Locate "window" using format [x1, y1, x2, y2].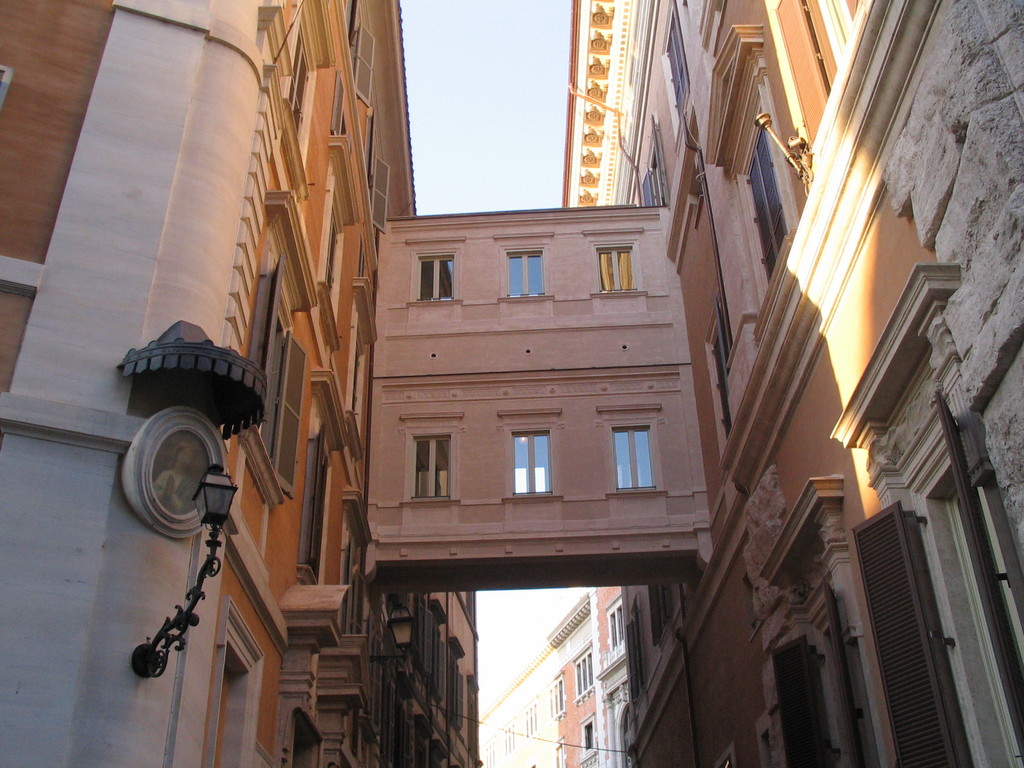
[742, 143, 789, 273].
